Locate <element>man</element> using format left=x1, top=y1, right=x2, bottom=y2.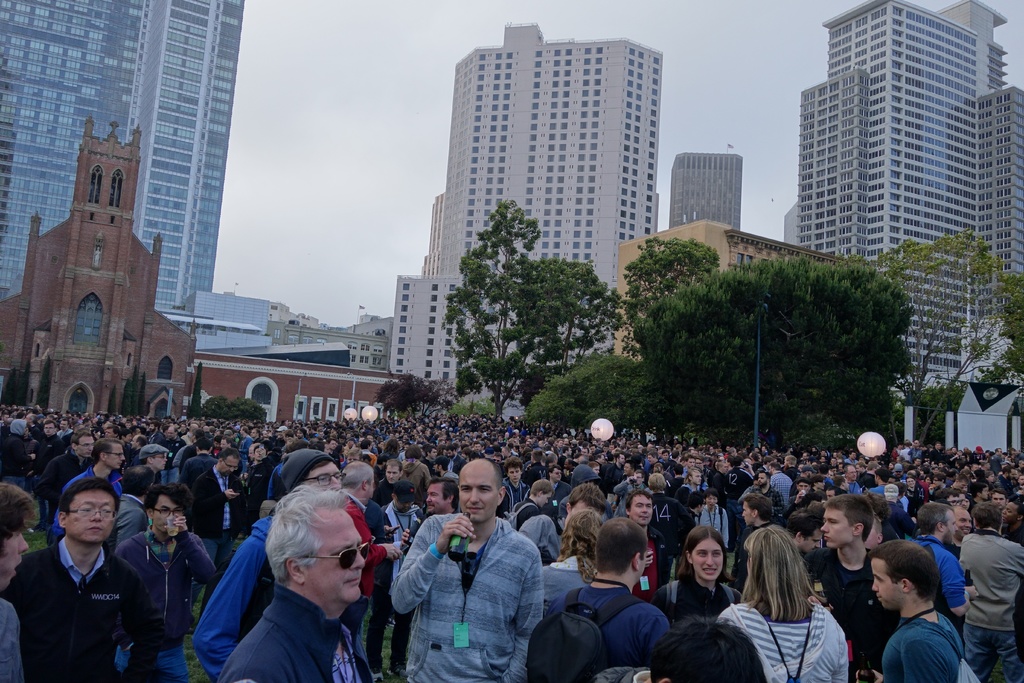
left=988, top=472, right=991, bottom=478.
